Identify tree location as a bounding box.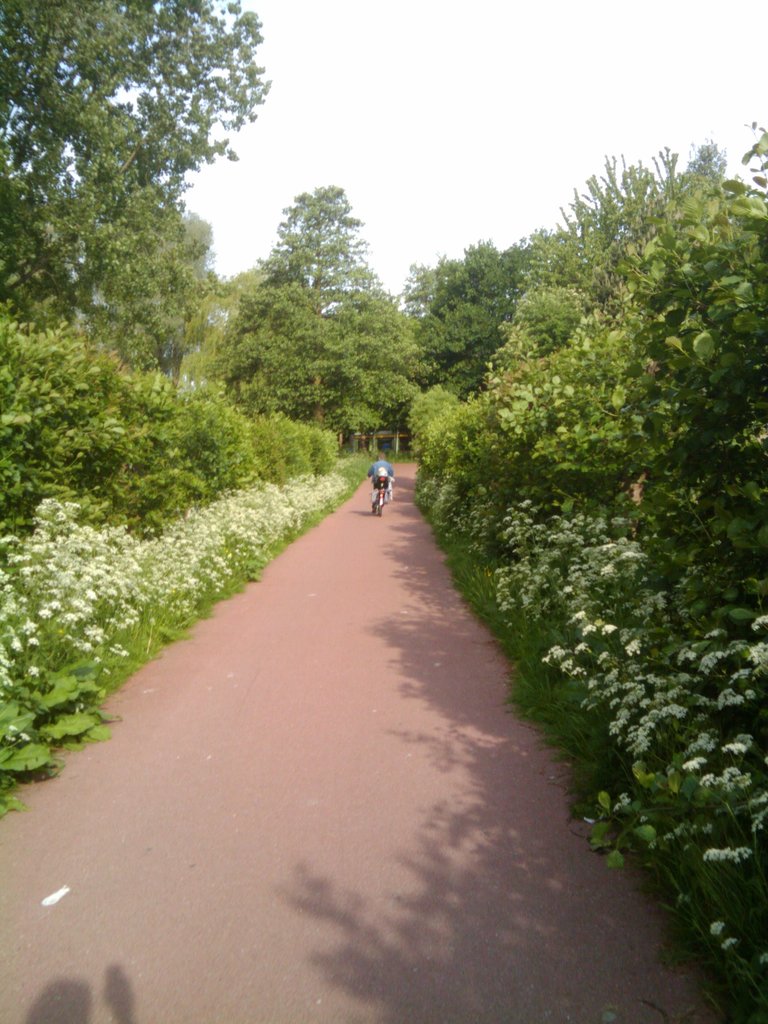
(left=214, top=181, right=442, bottom=454).
